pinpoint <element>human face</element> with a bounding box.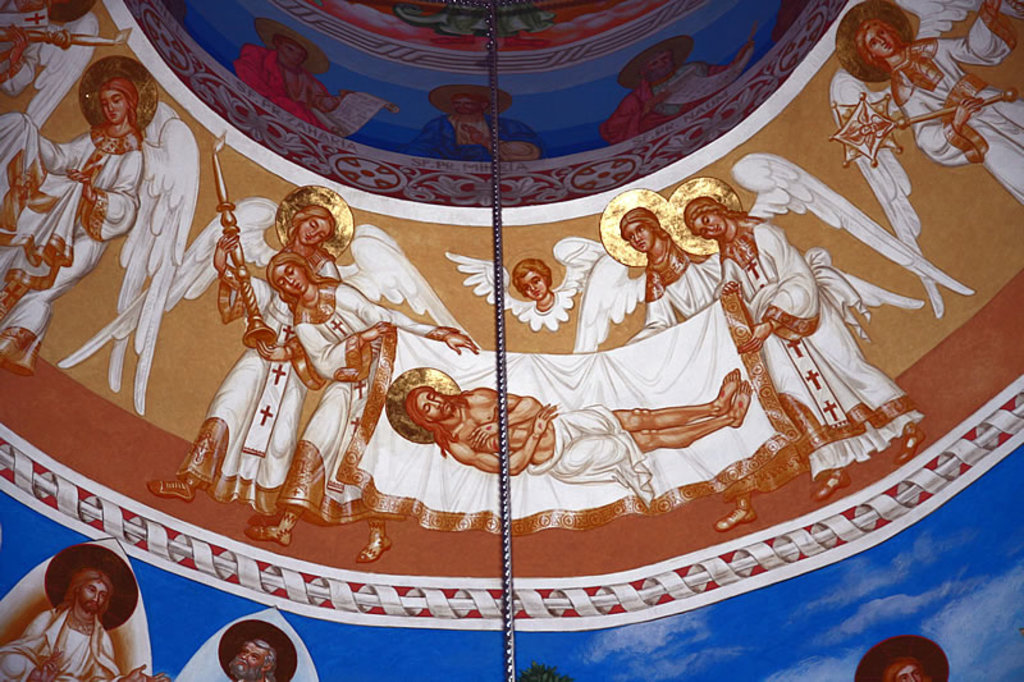
bbox=[893, 662, 927, 681].
